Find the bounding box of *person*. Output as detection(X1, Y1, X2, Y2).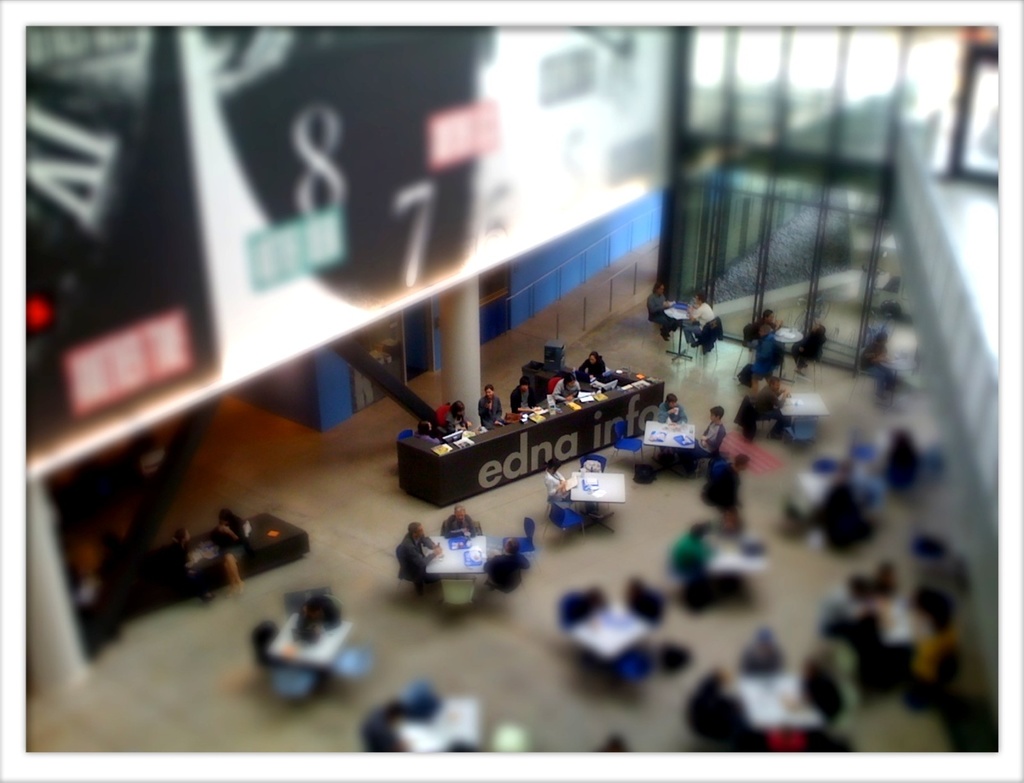
detection(444, 506, 478, 534).
